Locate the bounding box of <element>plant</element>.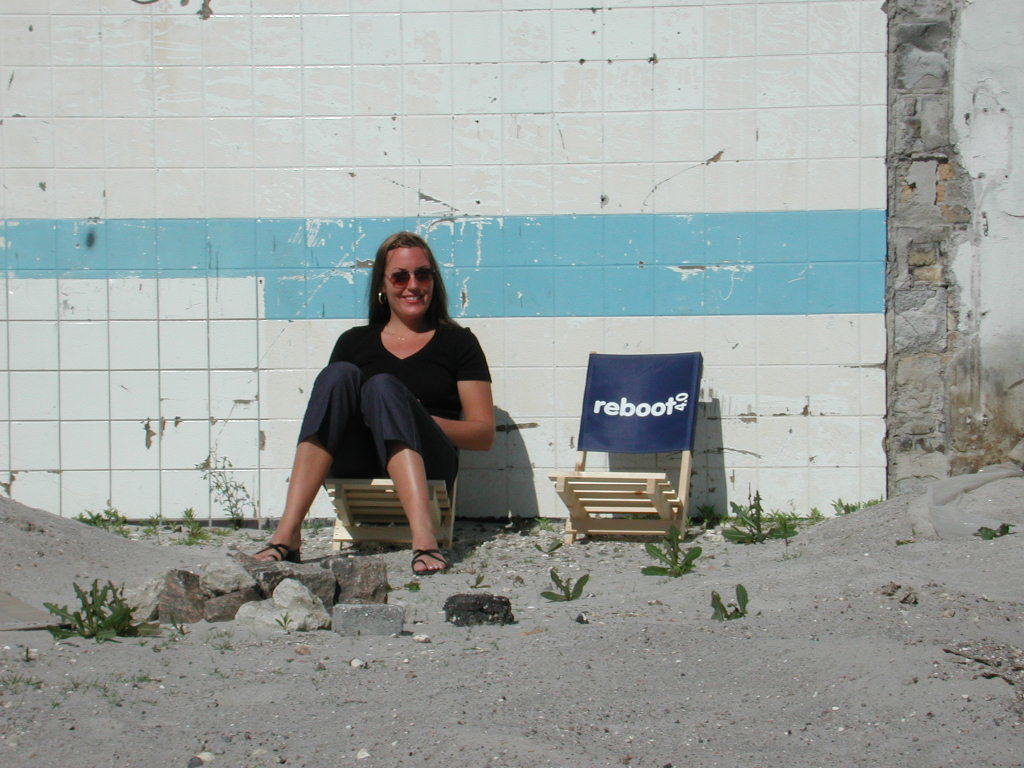
Bounding box: 546, 566, 591, 601.
